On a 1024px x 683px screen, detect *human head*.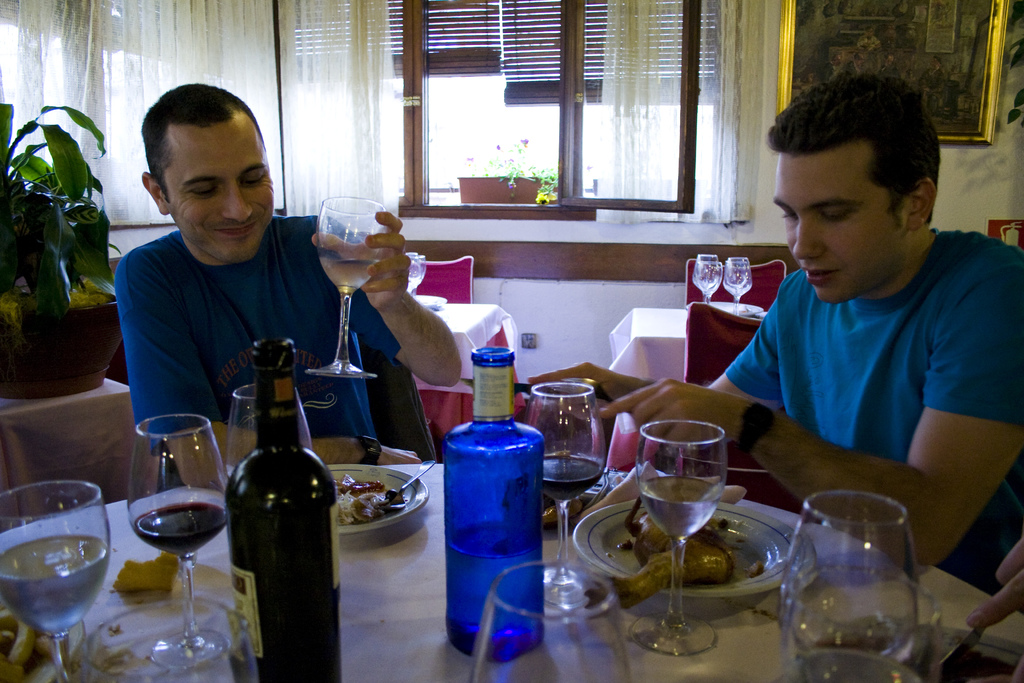
{"x1": 138, "y1": 83, "x2": 284, "y2": 265}.
